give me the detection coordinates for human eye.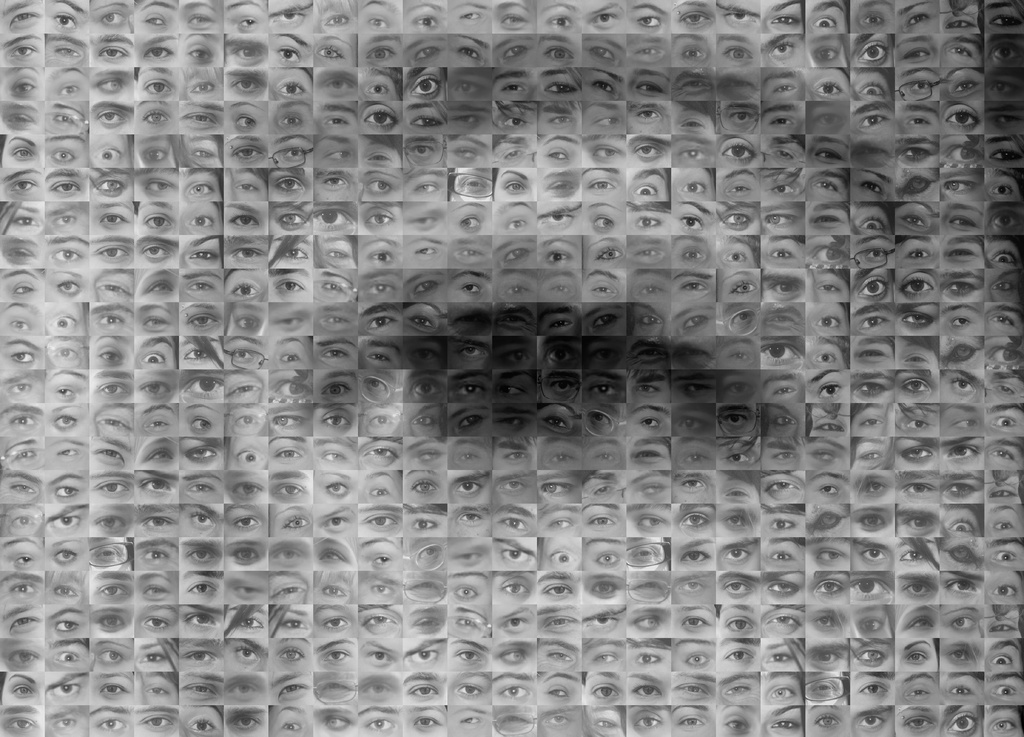
(6, 715, 35, 733).
